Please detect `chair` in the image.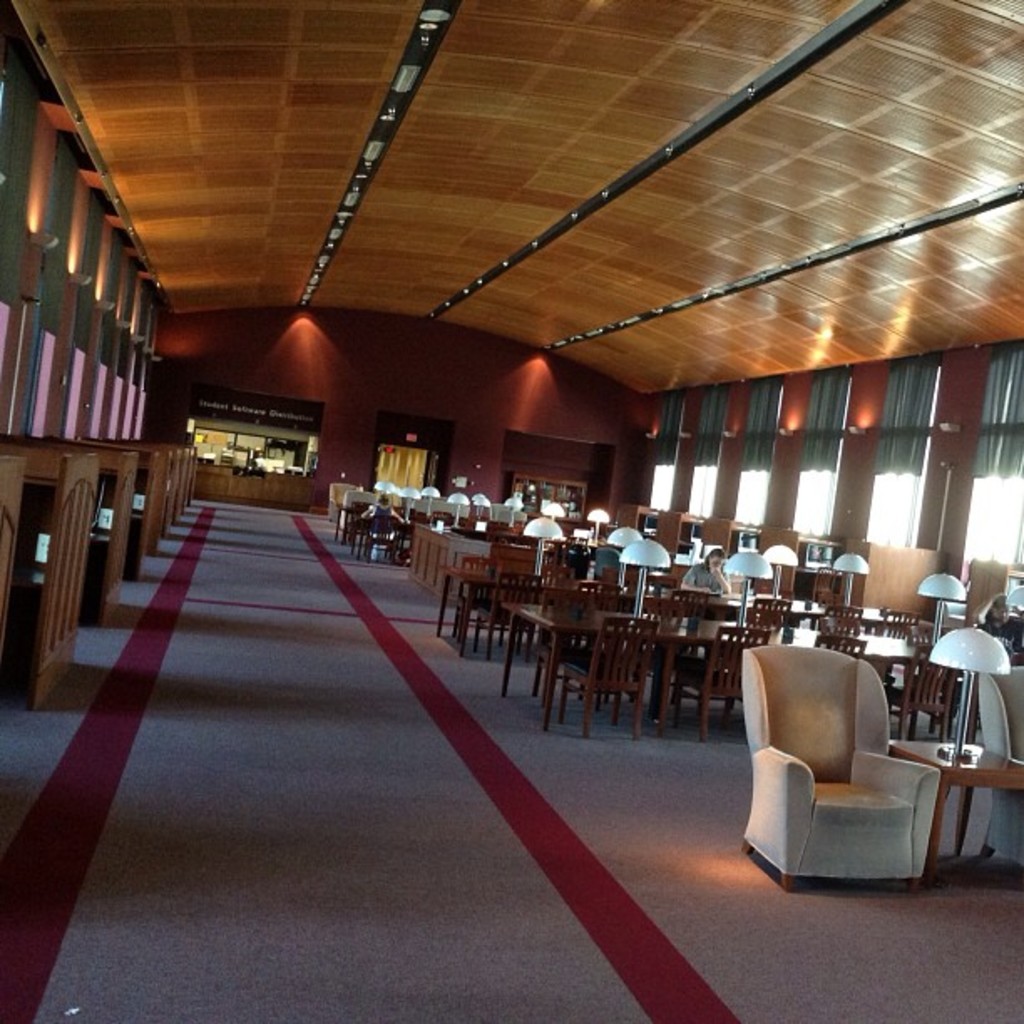
crop(865, 602, 922, 686).
